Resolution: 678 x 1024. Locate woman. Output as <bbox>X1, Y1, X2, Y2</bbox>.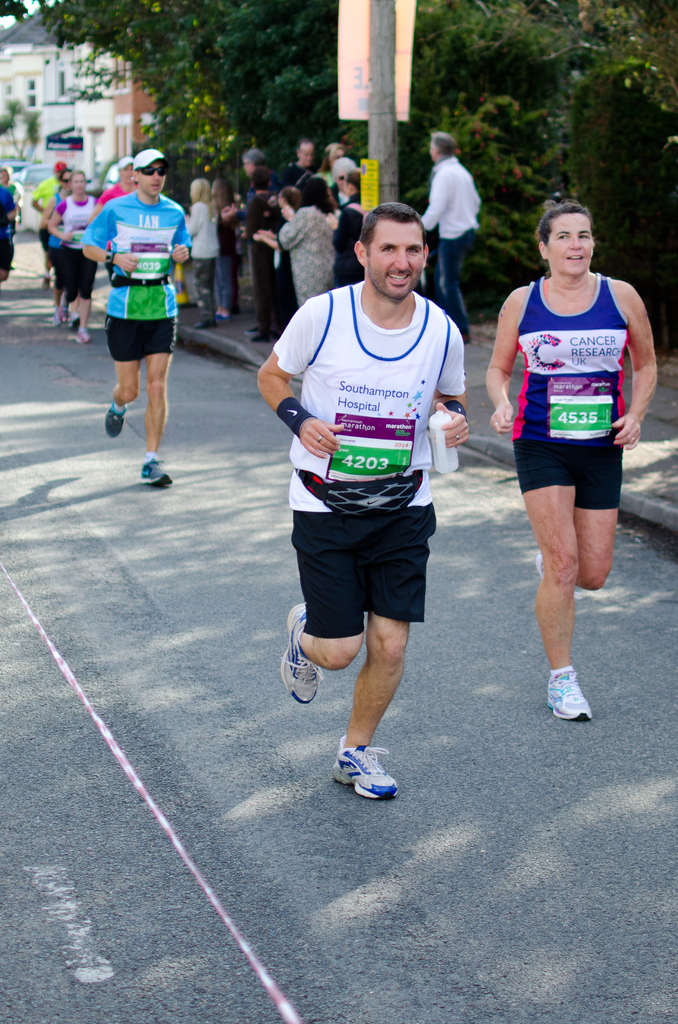
<bbox>255, 176, 339, 307</bbox>.
